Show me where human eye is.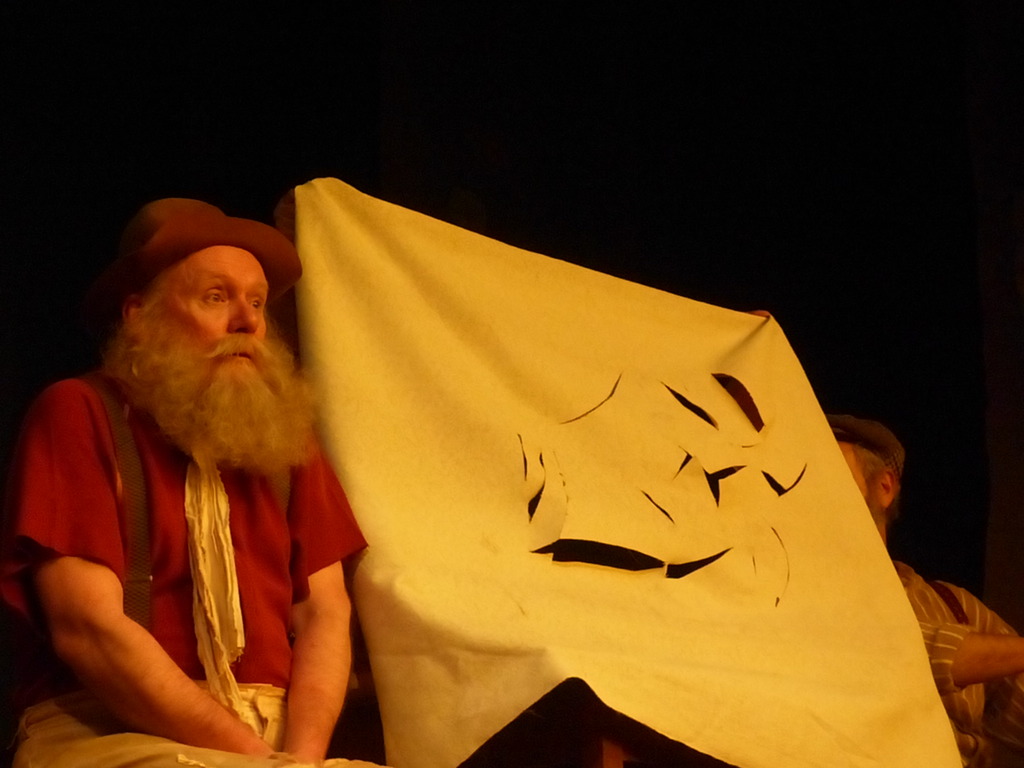
human eye is at x1=203, y1=284, x2=230, y2=307.
